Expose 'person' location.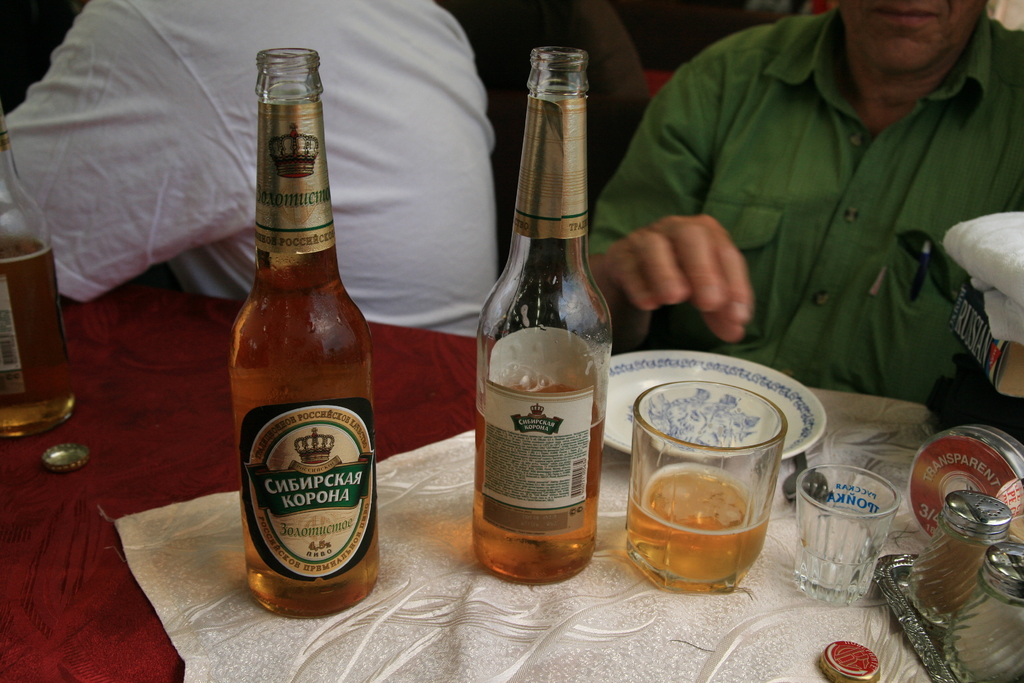
Exposed at {"x1": 593, "y1": 0, "x2": 1000, "y2": 422}.
